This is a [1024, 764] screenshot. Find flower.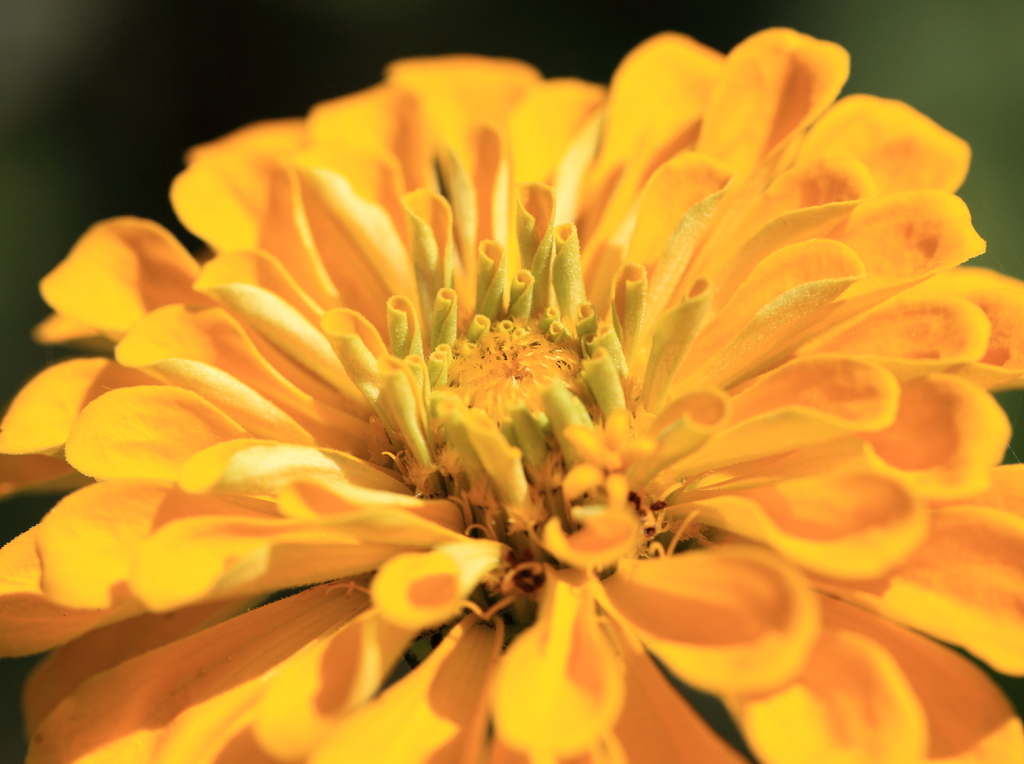
Bounding box: 0:31:1023:759.
